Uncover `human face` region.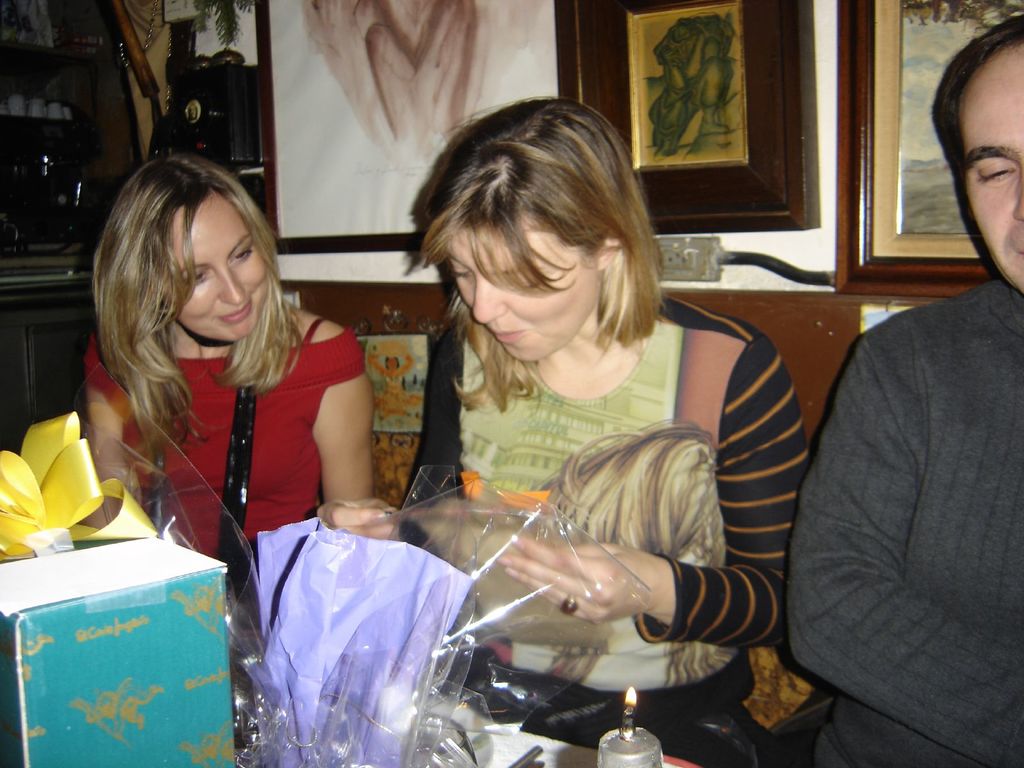
Uncovered: left=447, top=219, right=598, bottom=362.
